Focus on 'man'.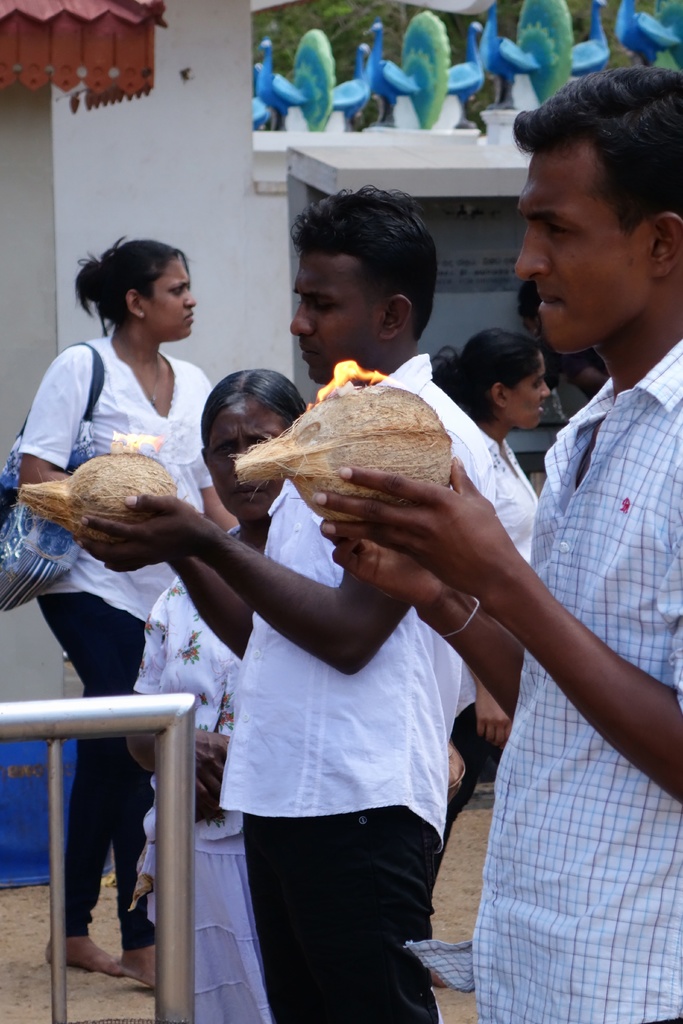
Focused at [71, 175, 491, 1023].
